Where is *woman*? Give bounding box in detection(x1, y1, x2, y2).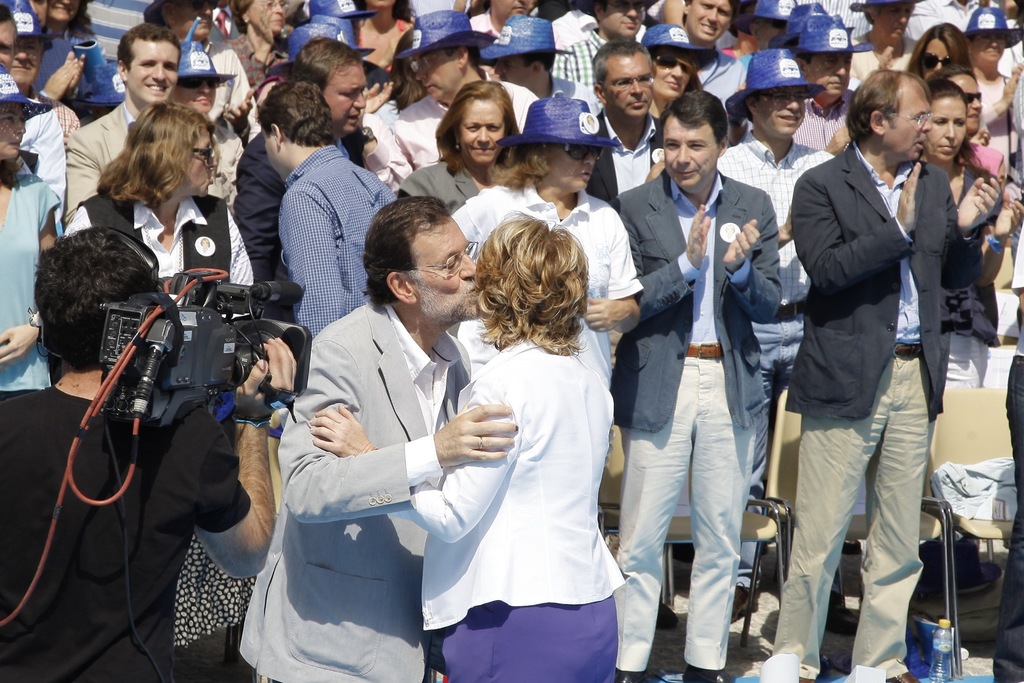
detection(212, 0, 306, 90).
